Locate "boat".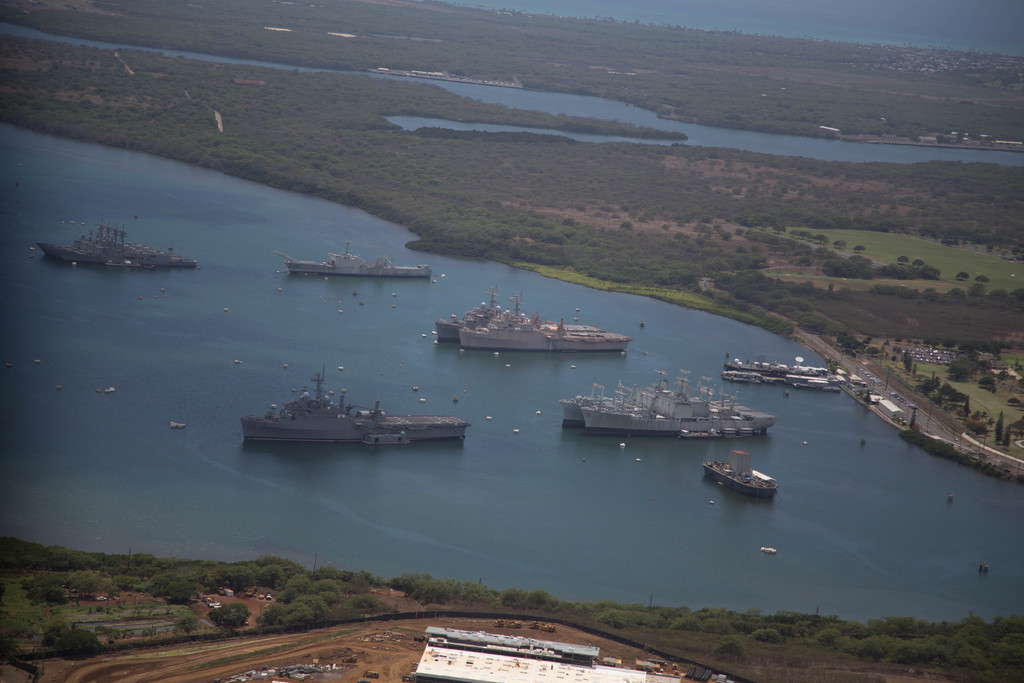
Bounding box: locate(286, 387, 295, 395).
